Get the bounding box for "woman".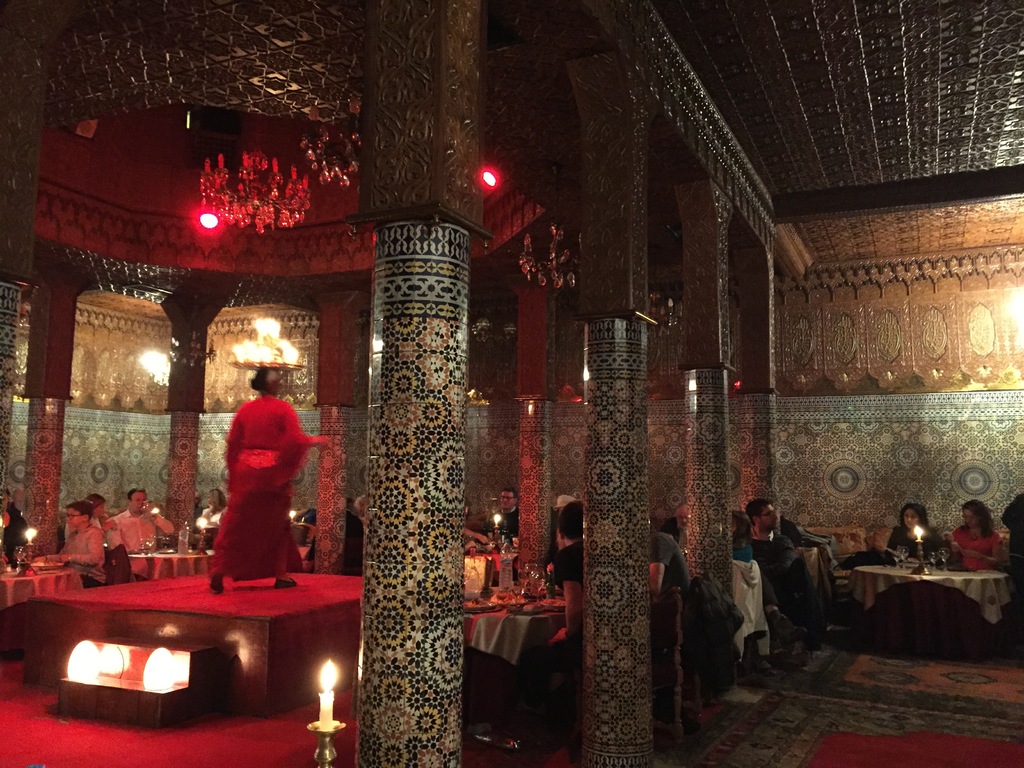
rect(730, 509, 767, 566).
